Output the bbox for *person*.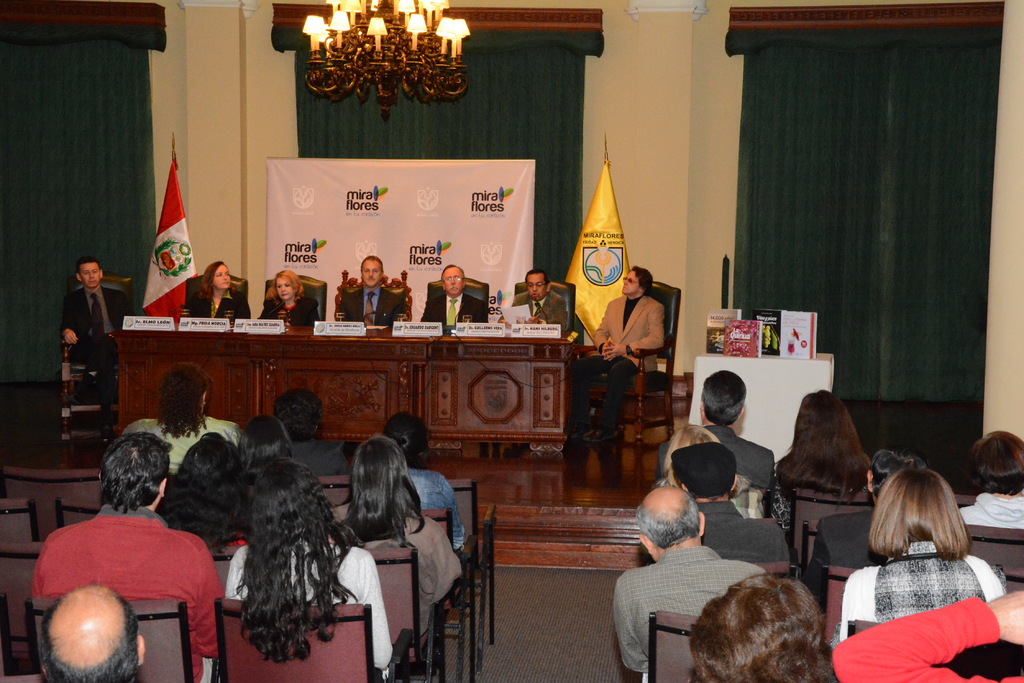
left=509, top=276, right=572, bottom=332.
